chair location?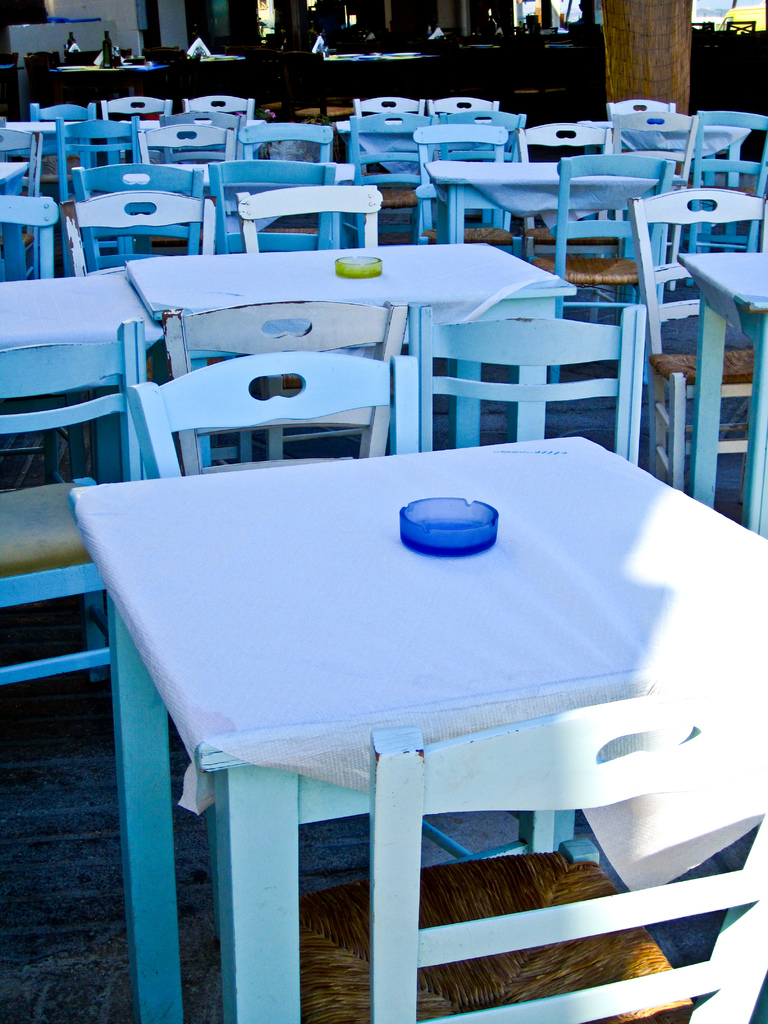
{"x1": 616, "y1": 106, "x2": 703, "y2": 213}
